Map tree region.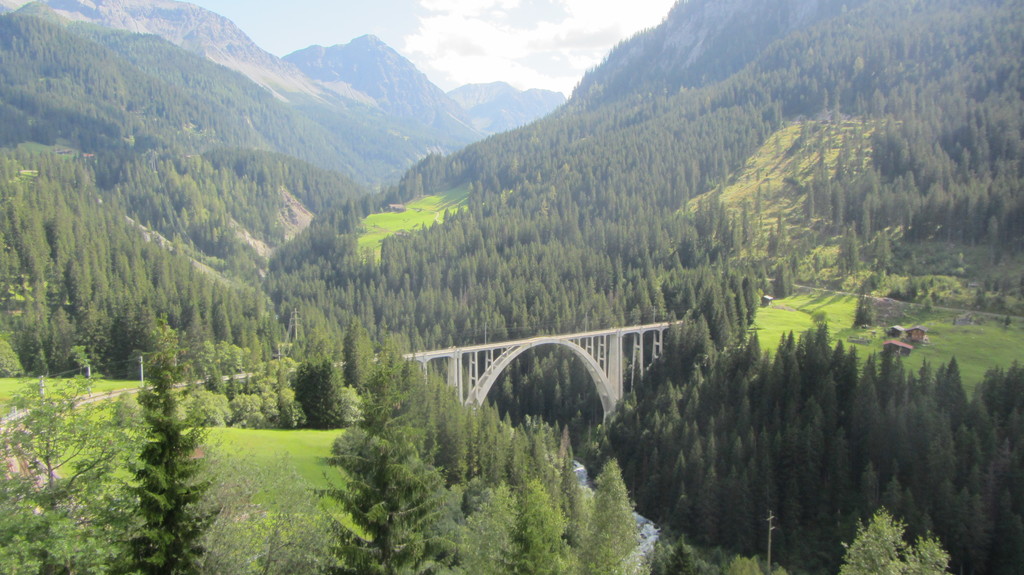
Mapped to 674, 162, 695, 201.
